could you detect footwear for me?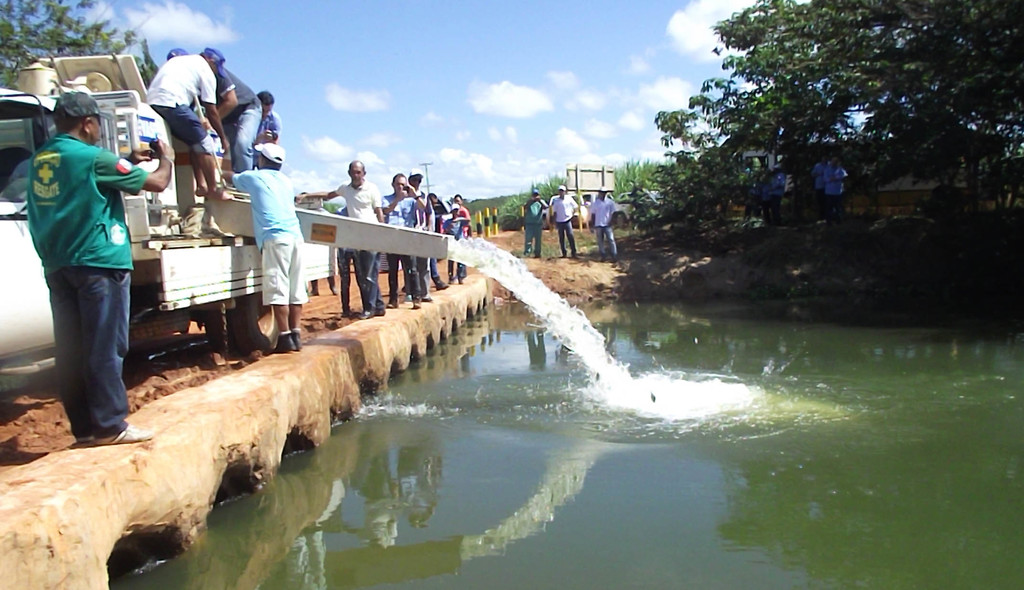
Detection result: select_region(385, 298, 399, 307).
